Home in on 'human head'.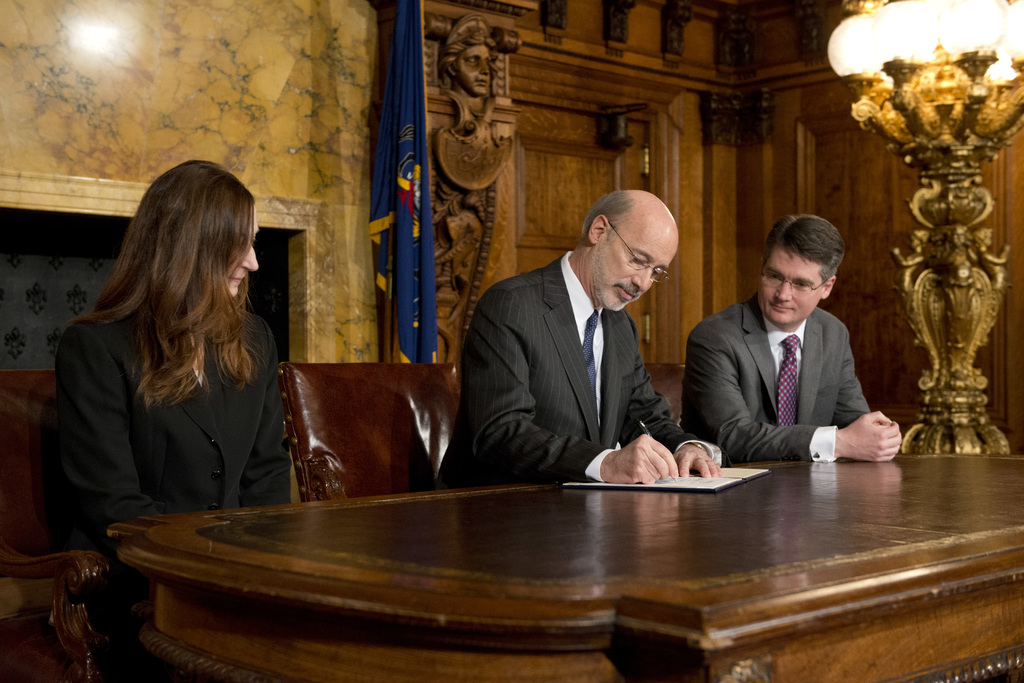
Homed in at bbox(758, 216, 846, 323).
